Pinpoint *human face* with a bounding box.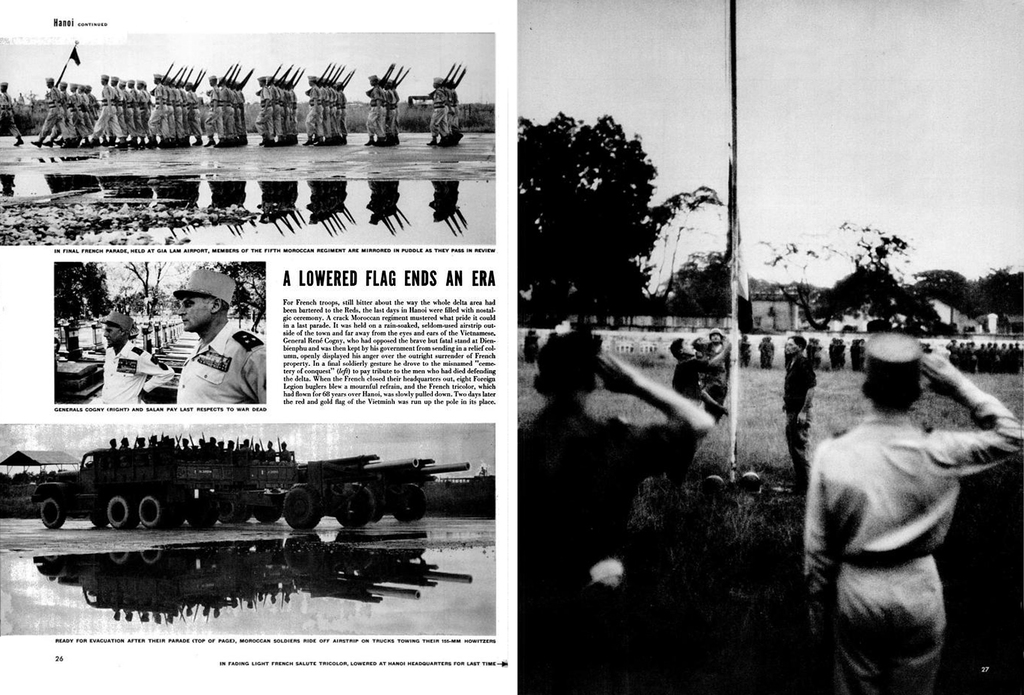
locate(784, 335, 795, 350).
